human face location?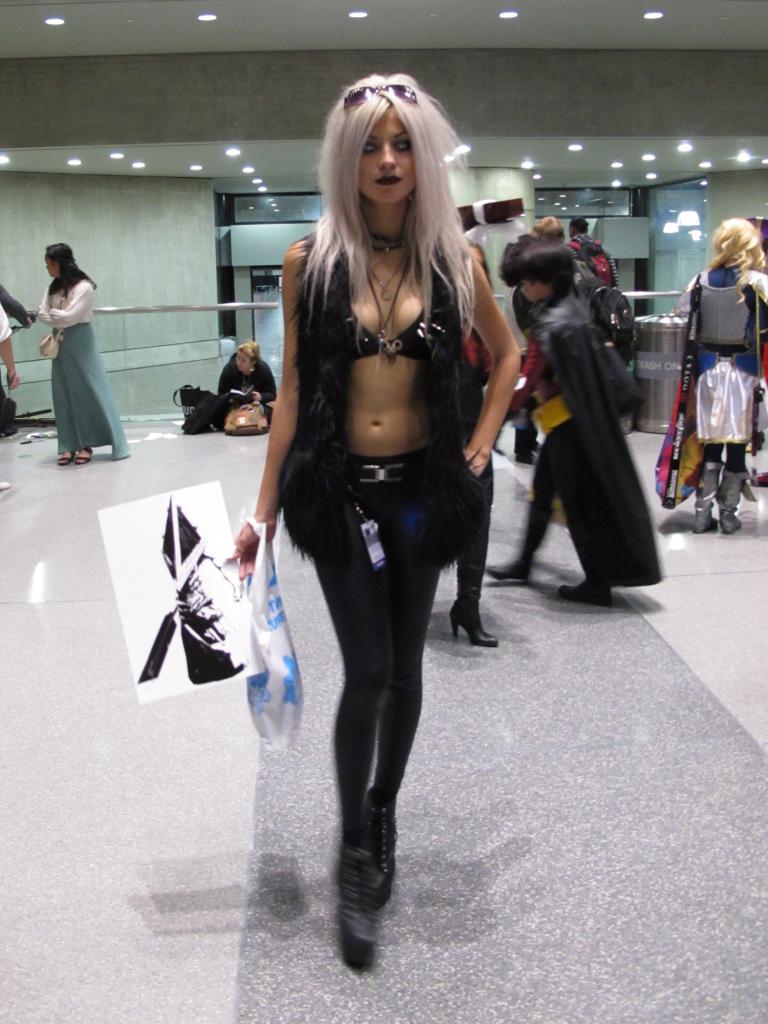
box(468, 247, 482, 271)
